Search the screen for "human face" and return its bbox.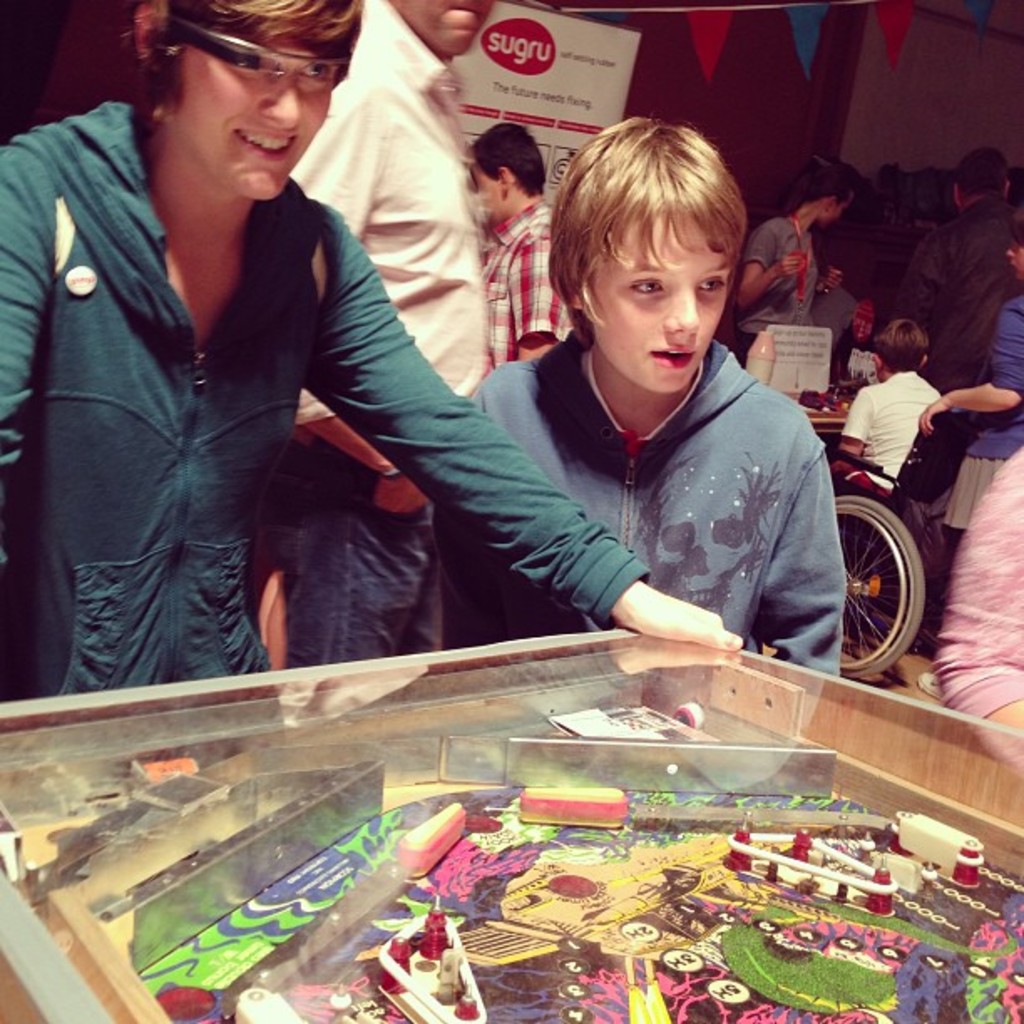
Found: [left=403, top=0, right=484, bottom=49].
